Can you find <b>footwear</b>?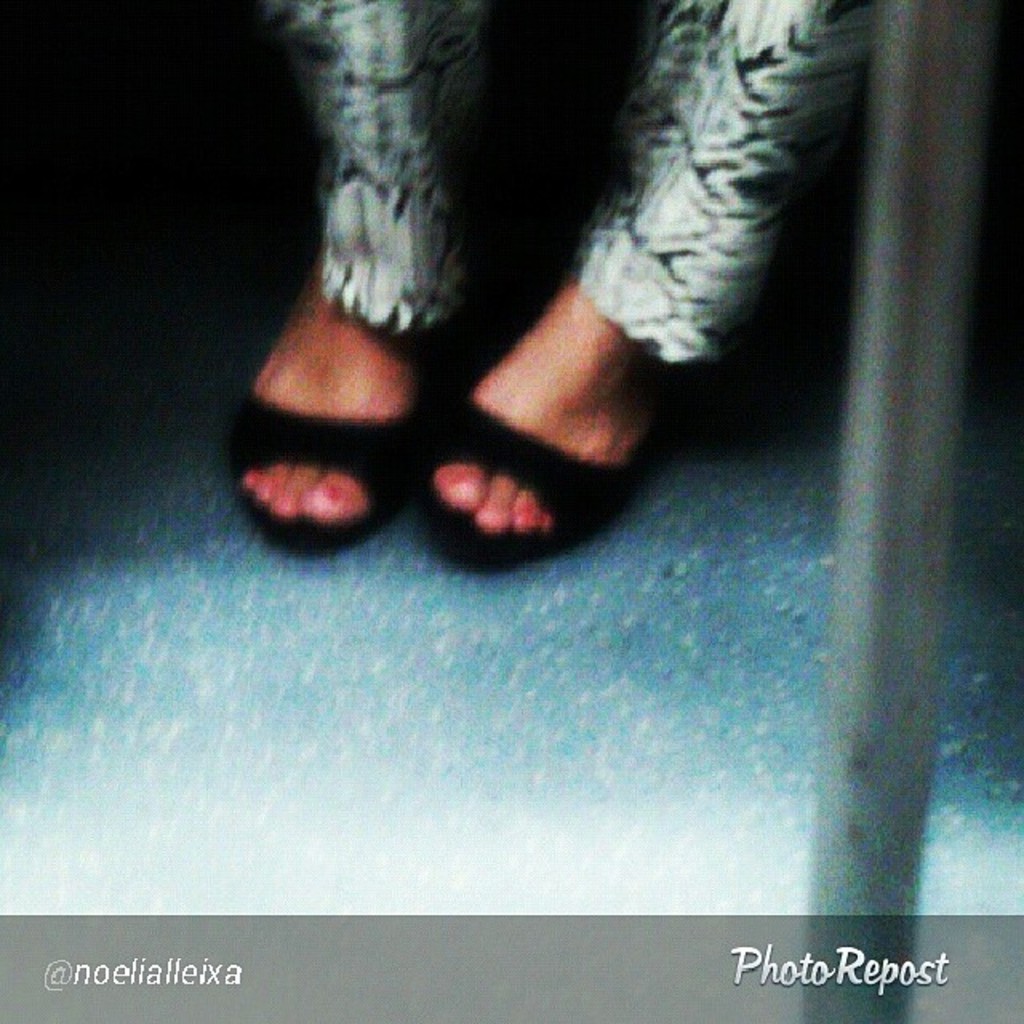
Yes, bounding box: {"x1": 408, "y1": 339, "x2": 685, "y2": 563}.
